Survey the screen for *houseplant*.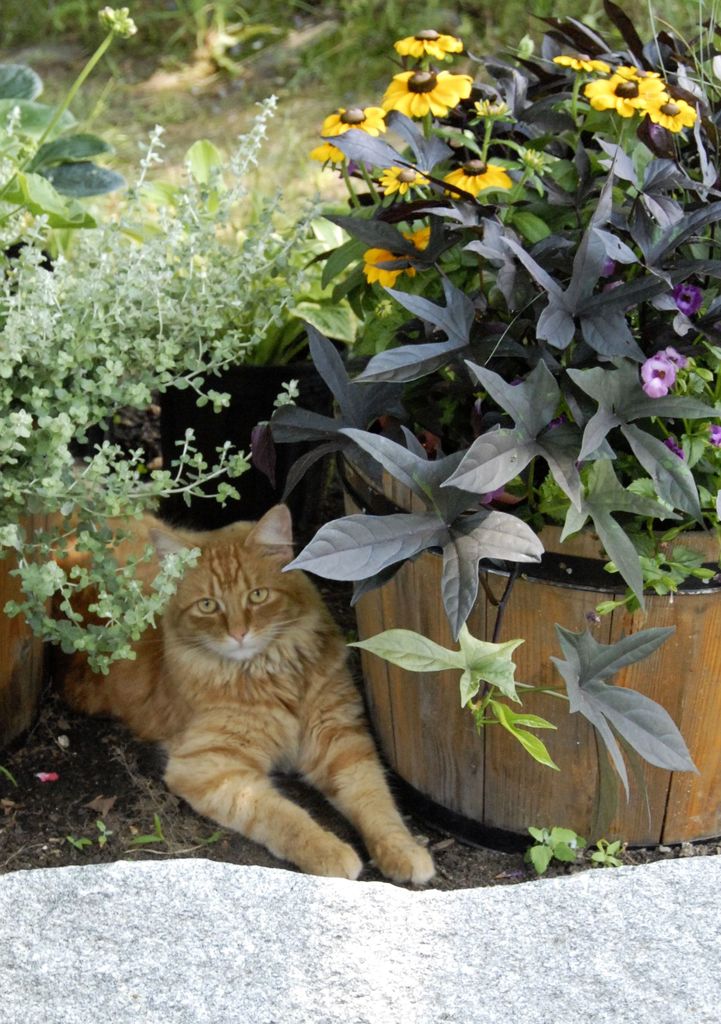
Survey found: box=[4, 84, 720, 971].
